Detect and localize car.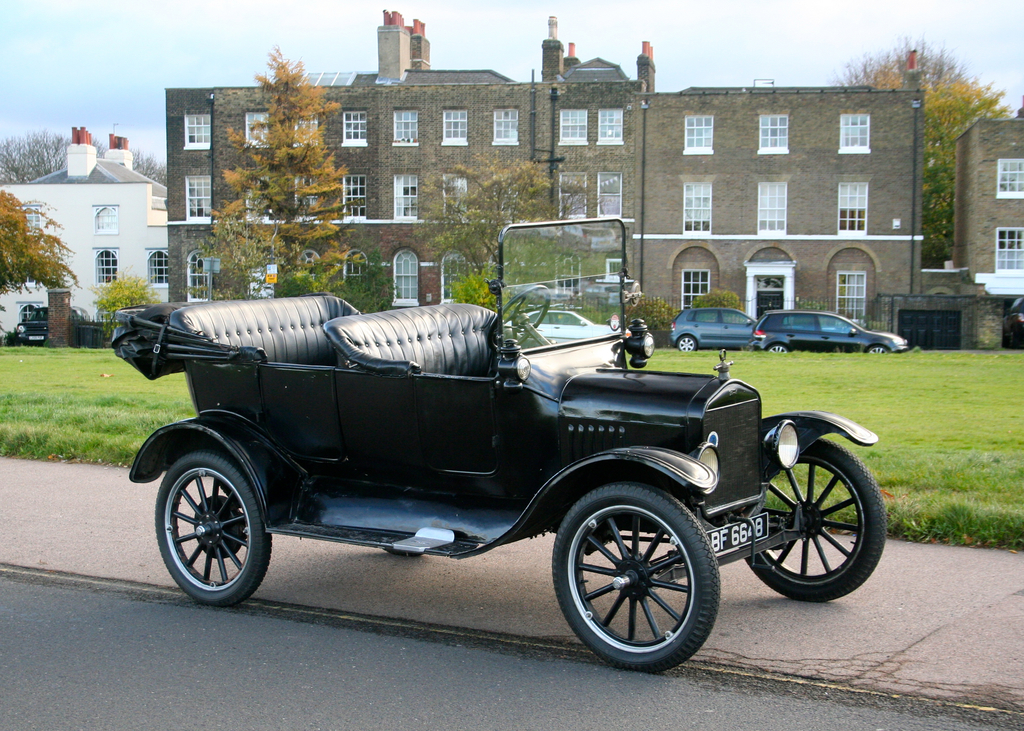
Localized at Rect(665, 302, 760, 349).
